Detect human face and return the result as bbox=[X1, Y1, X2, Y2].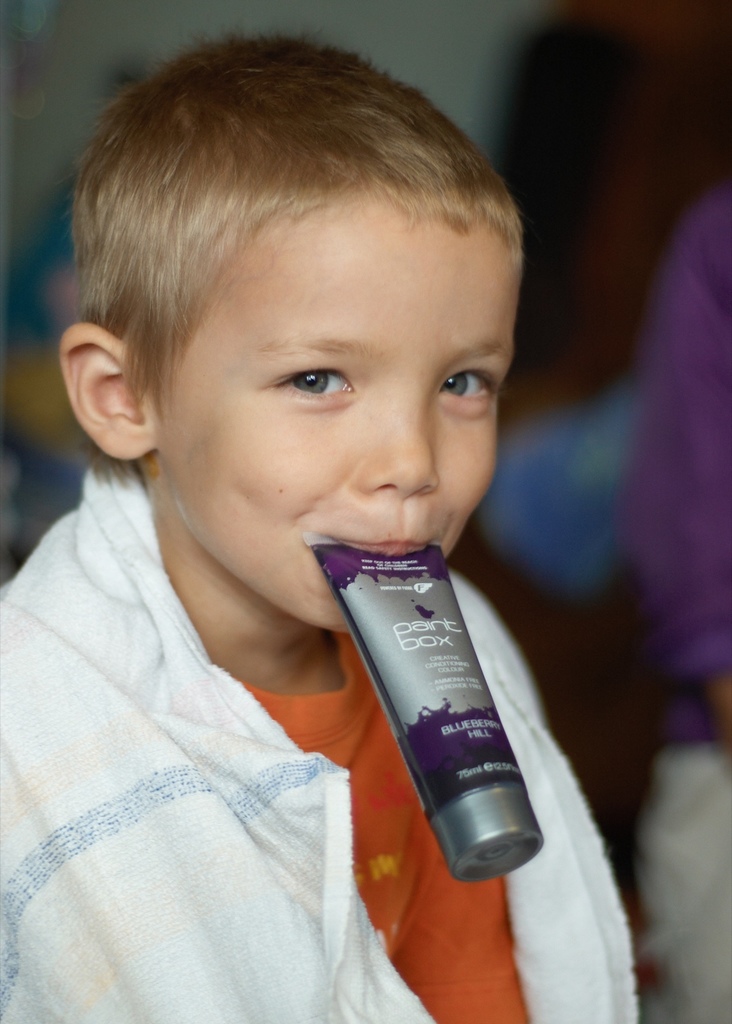
bbox=[148, 200, 516, 634].
